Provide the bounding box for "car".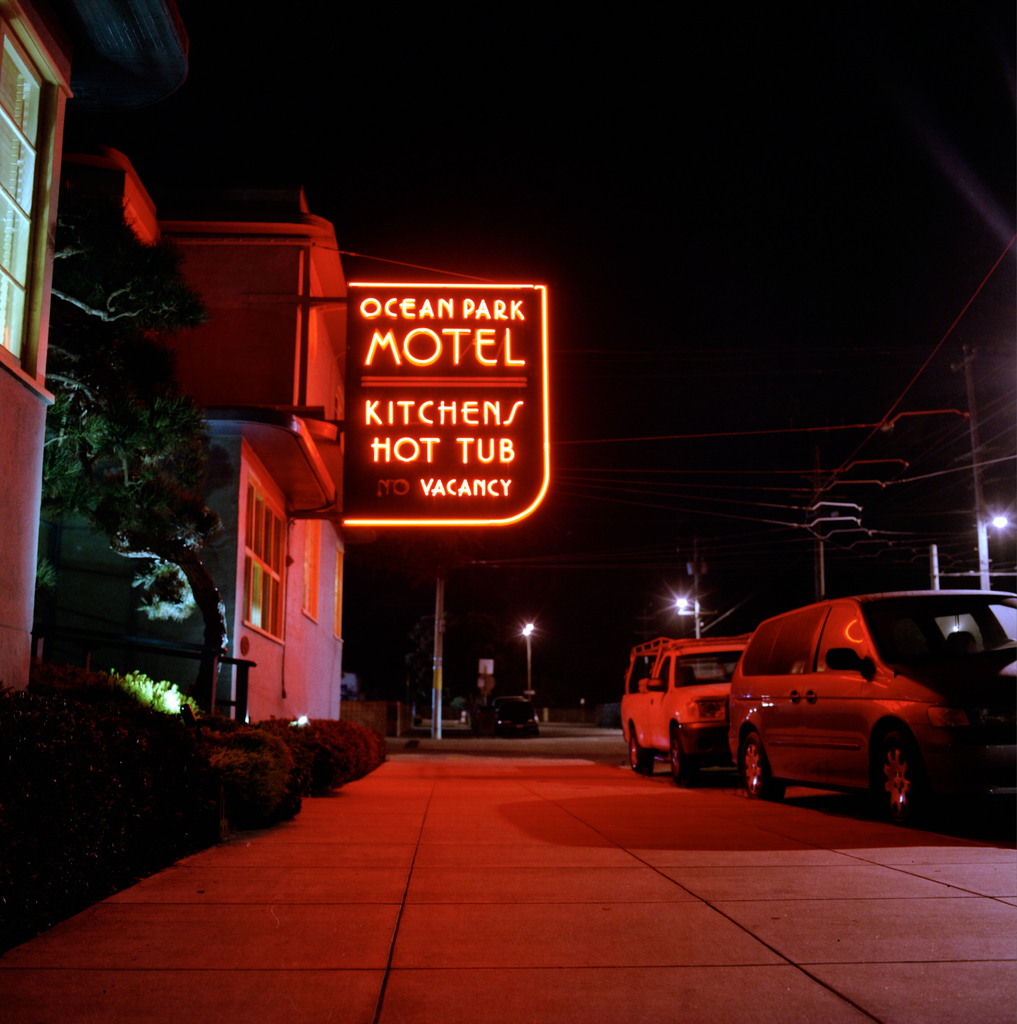
locate(461, 694, 539, 736).
